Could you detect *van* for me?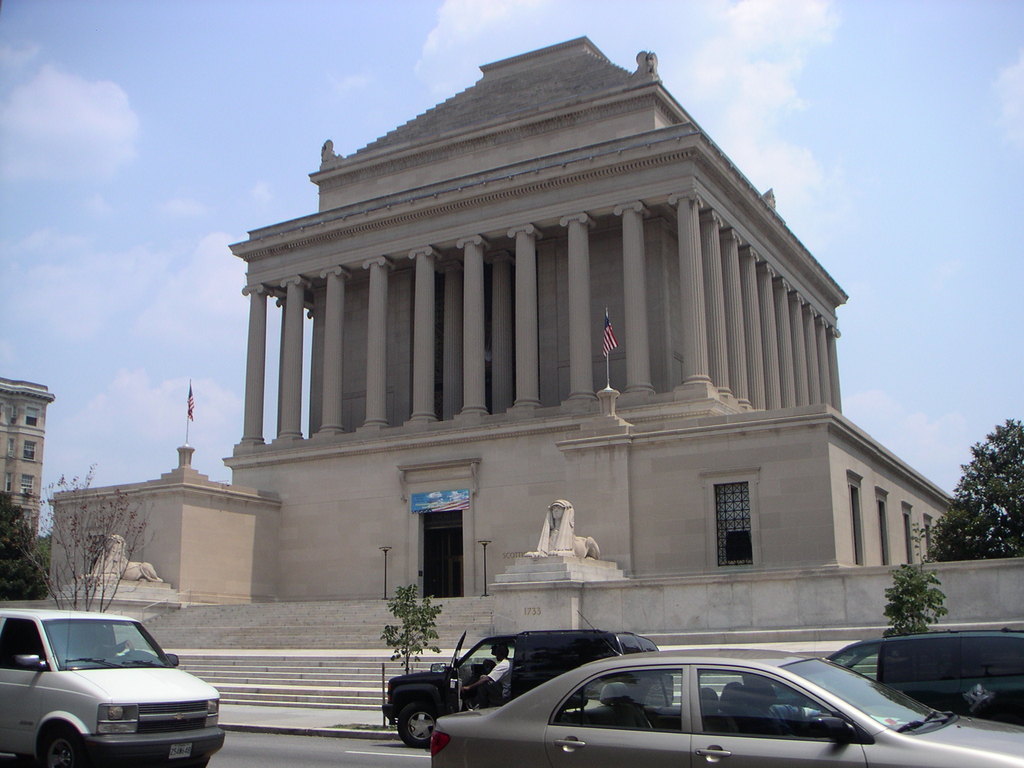
Detection result: <bbox>0, 616, 218, 763</bbox>.
